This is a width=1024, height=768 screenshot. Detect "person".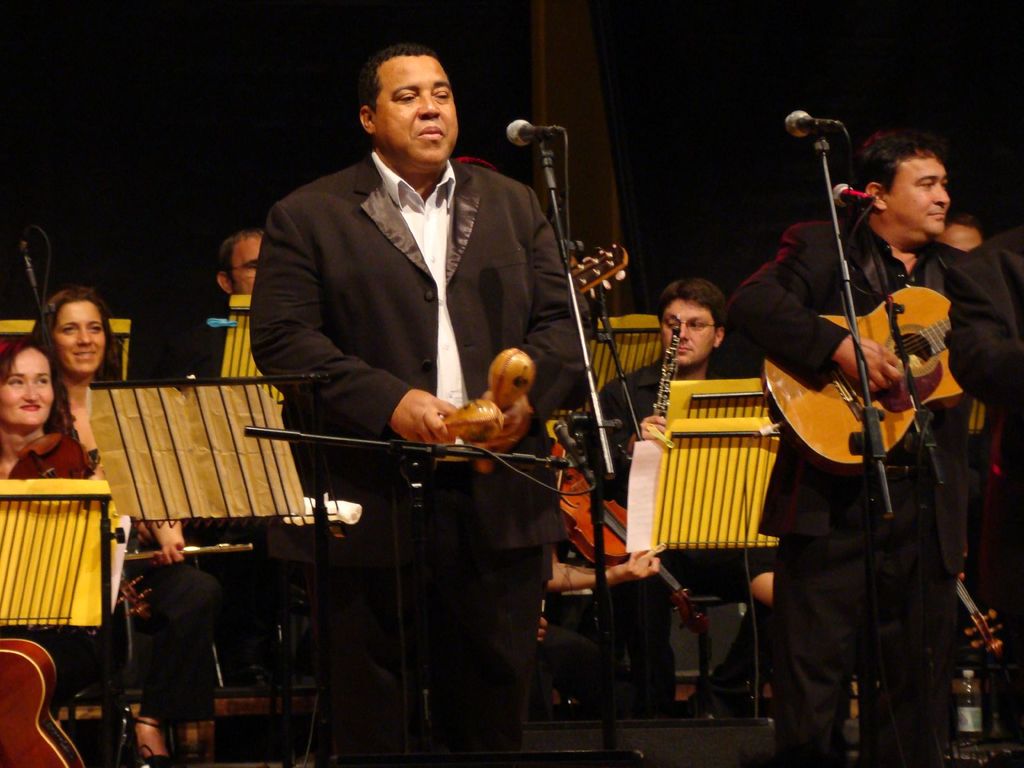
box=[249, 30, 573, 667].
